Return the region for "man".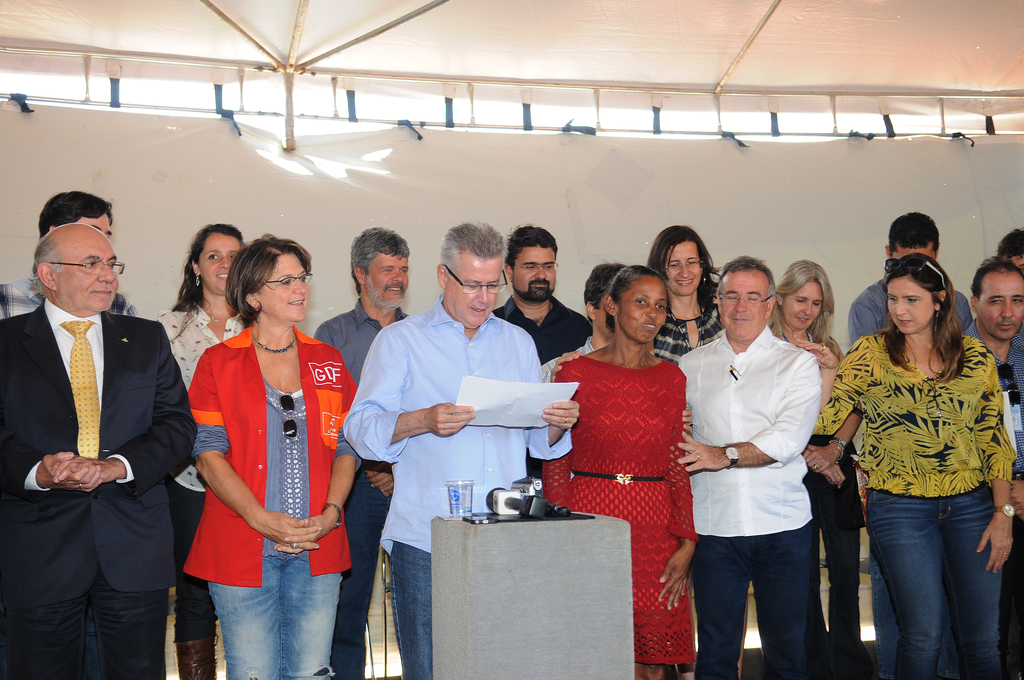
x1=525 y1=259 x2=649 y2=397.
